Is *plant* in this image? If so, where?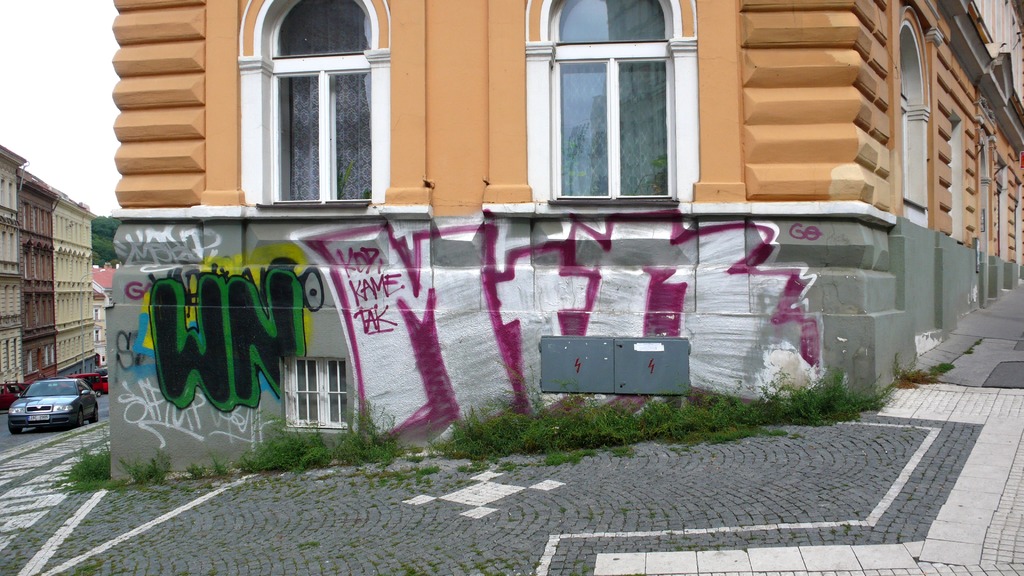
Yes, at bbox(567, 557, 591, 575).
